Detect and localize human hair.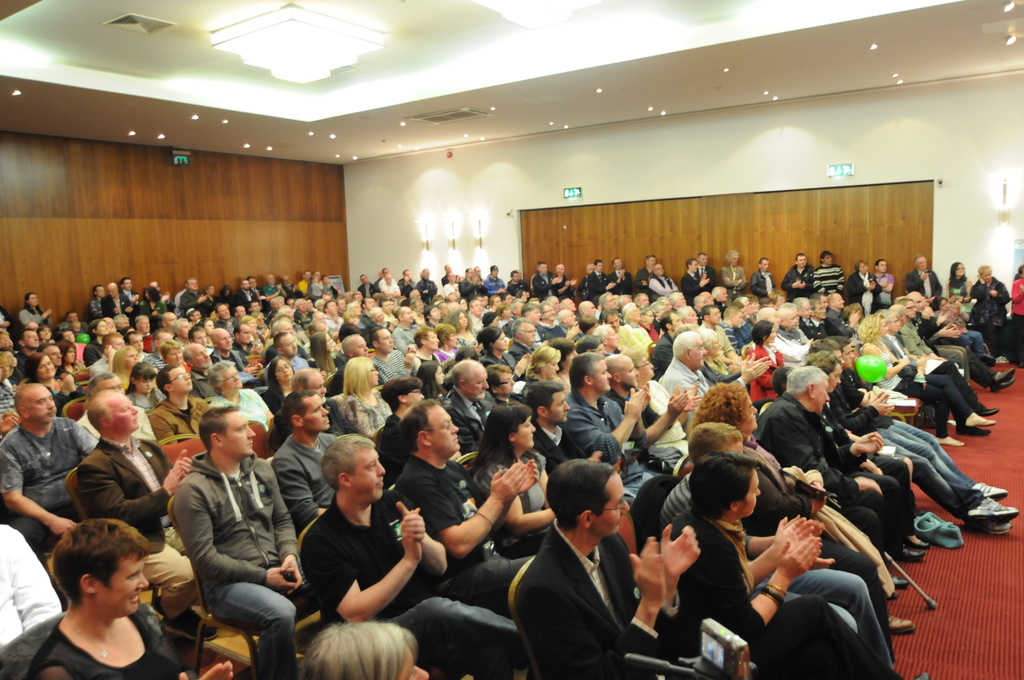
Localized at Rect(687, 450, 766, 522).
